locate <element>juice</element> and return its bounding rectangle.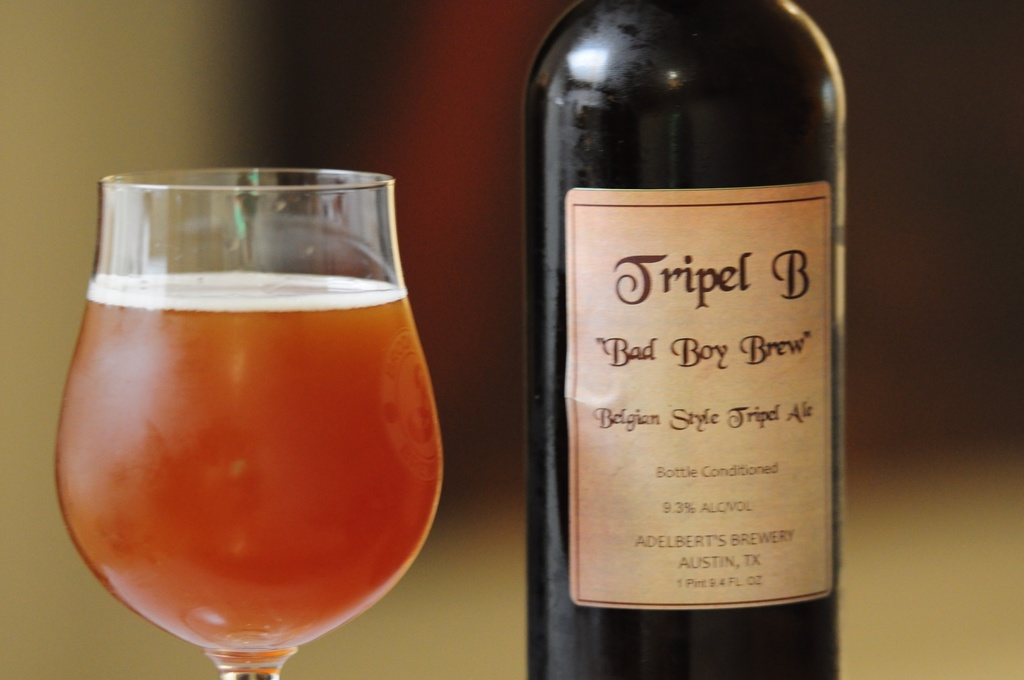
BBox(52, 273, 443, 653).
